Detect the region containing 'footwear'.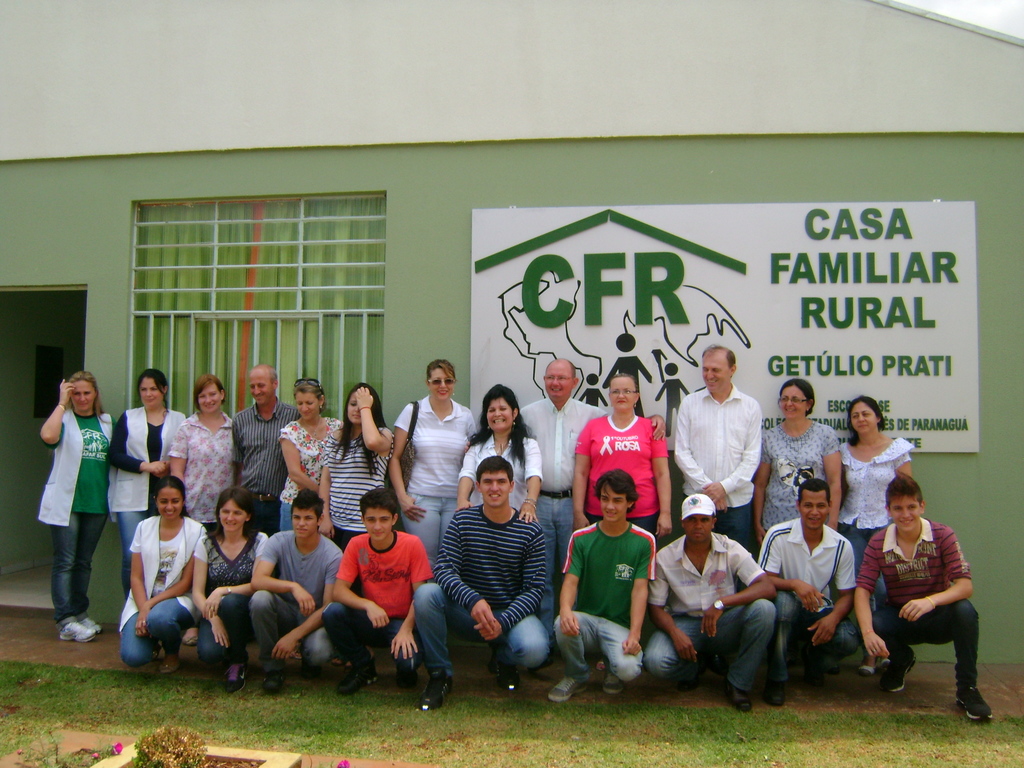
{"x1": 79, "y1": 611, "x2": 102, "y2": 632}.
